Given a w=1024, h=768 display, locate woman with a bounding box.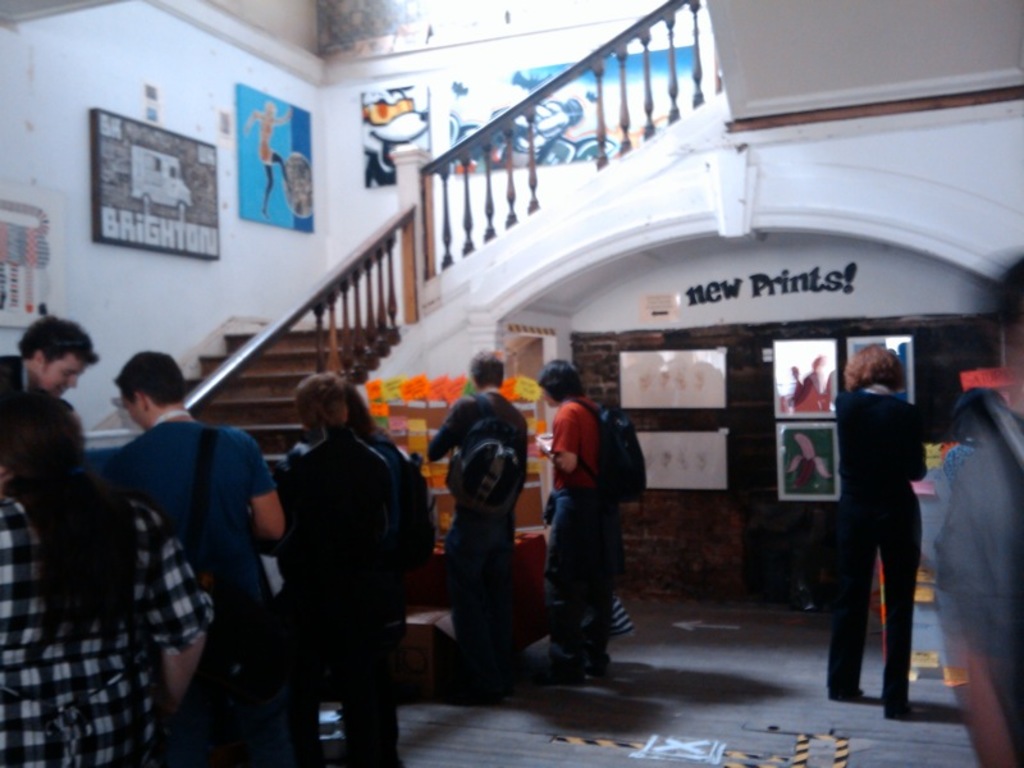
Located: 0 397 221 759.
